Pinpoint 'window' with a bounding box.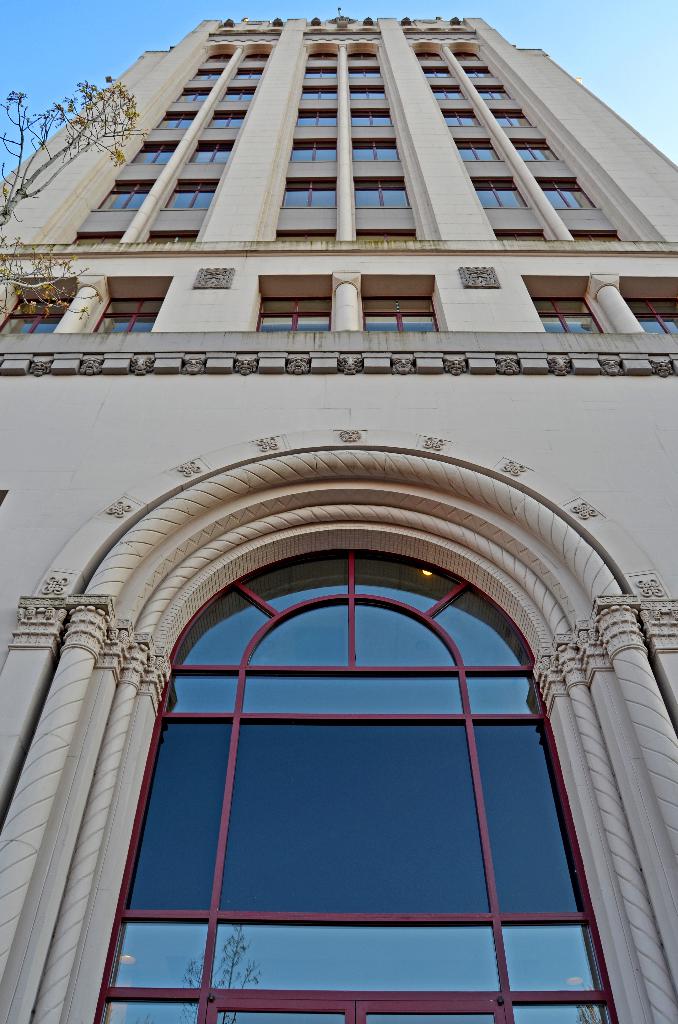
bbox(258, 294, 328, 331).
